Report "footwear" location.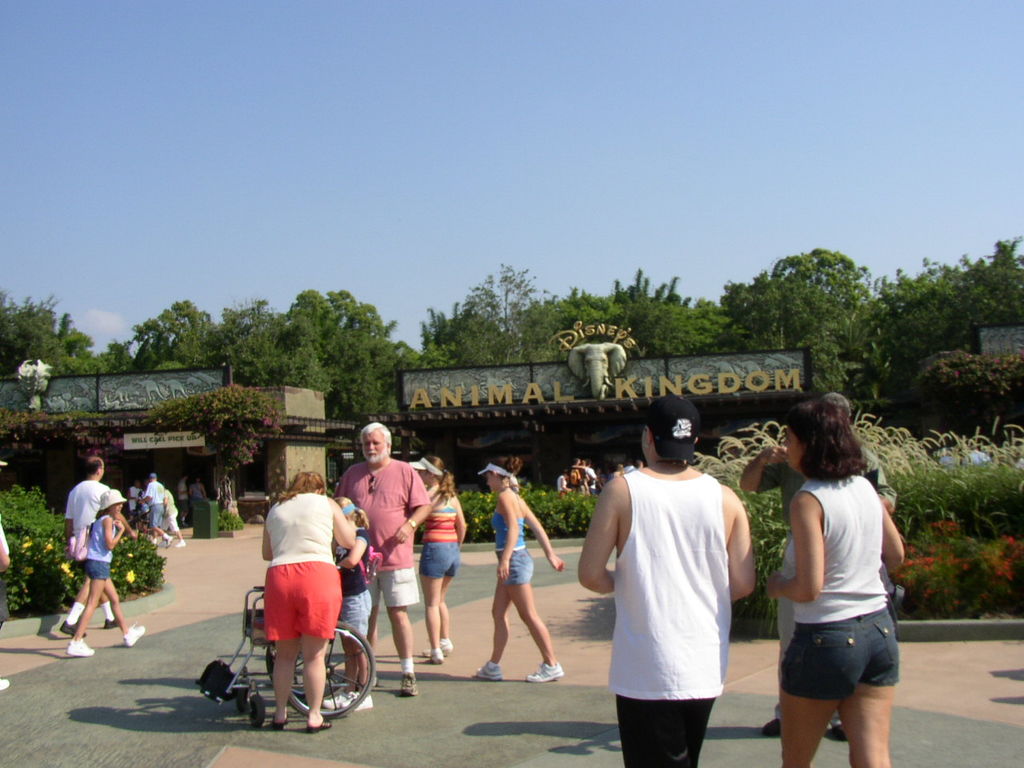
Report: locate(822, 715, 854, 742).
